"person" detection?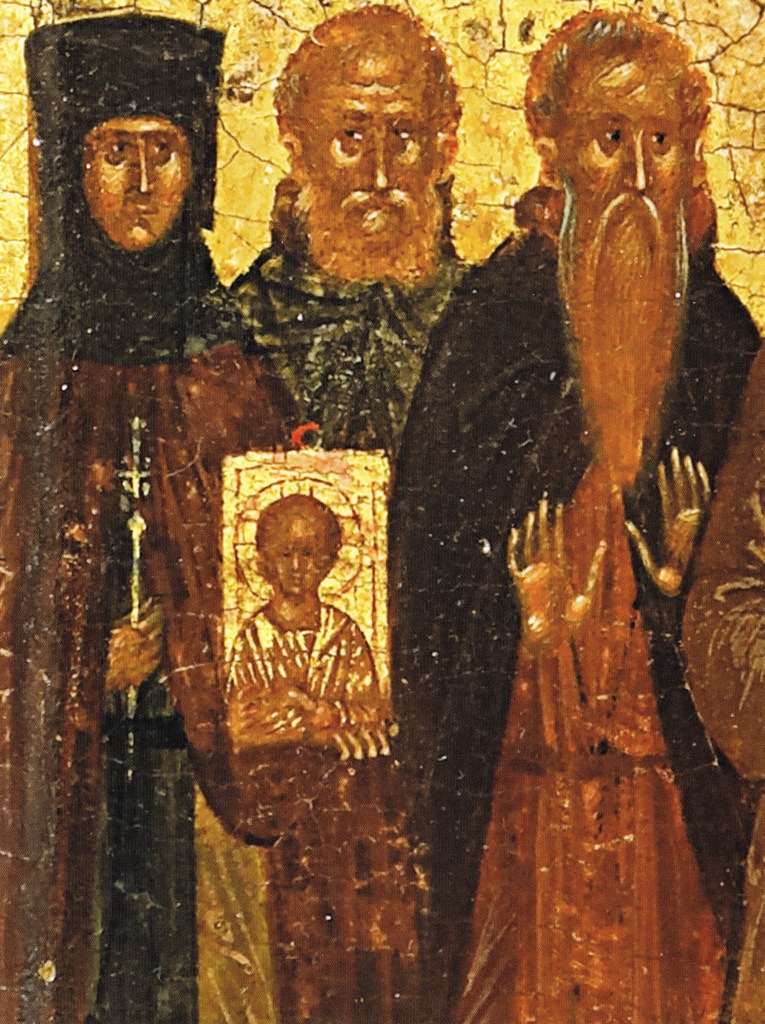
242 0 487 469
